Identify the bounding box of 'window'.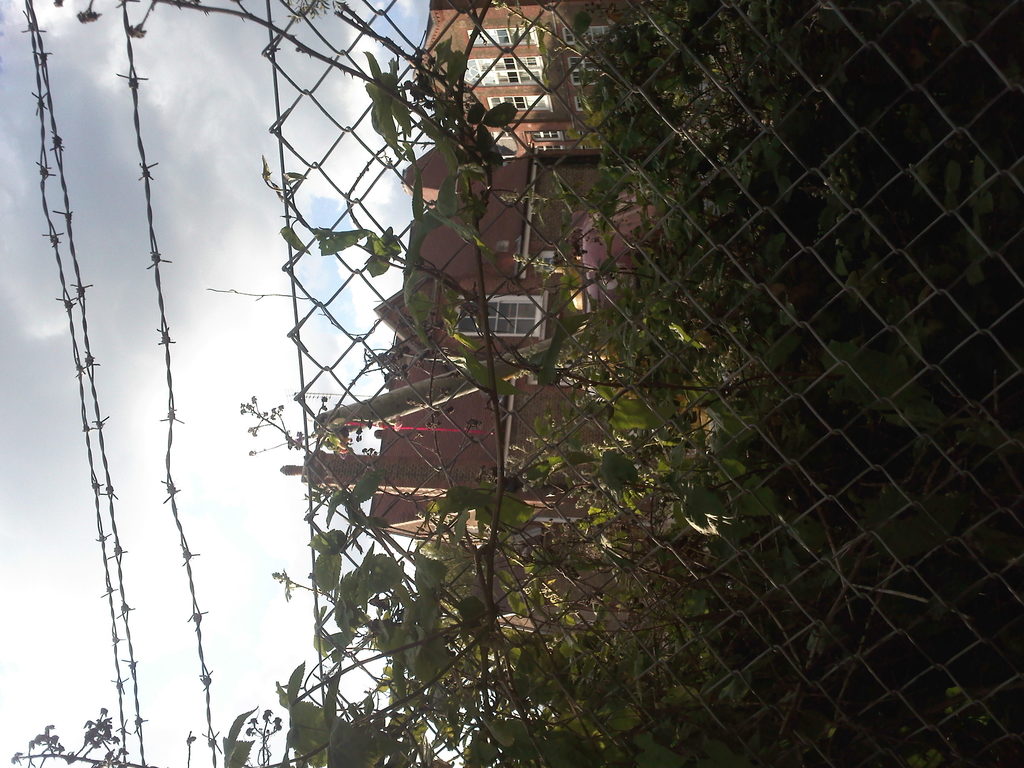
[left=474, top=26, right=545, bottom=48].
